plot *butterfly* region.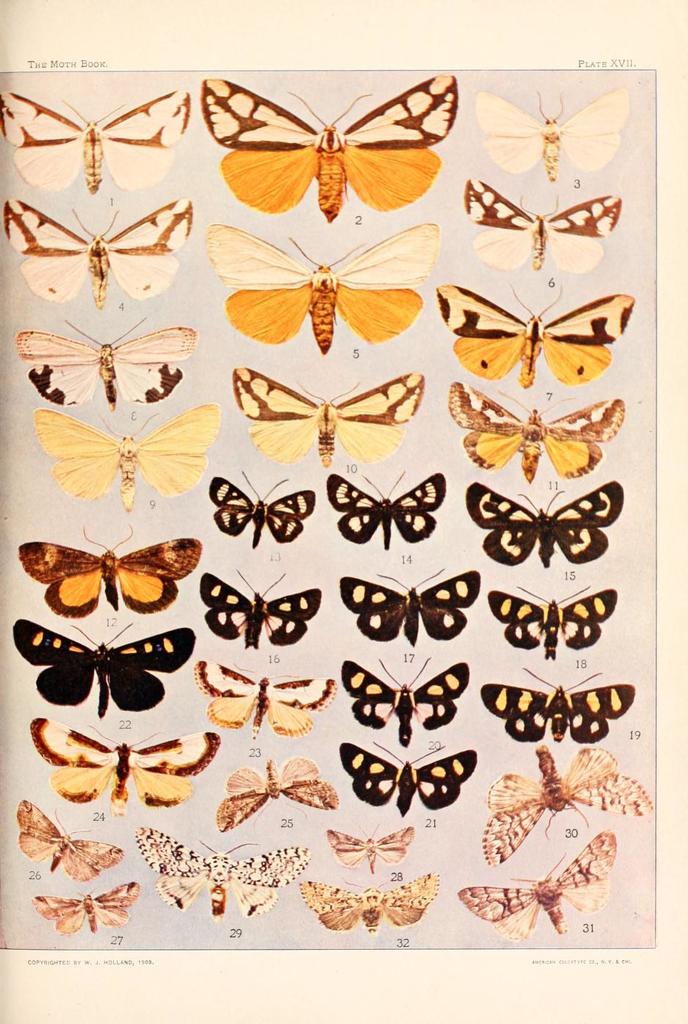
Plotted at (341, 648, 464, 751).
